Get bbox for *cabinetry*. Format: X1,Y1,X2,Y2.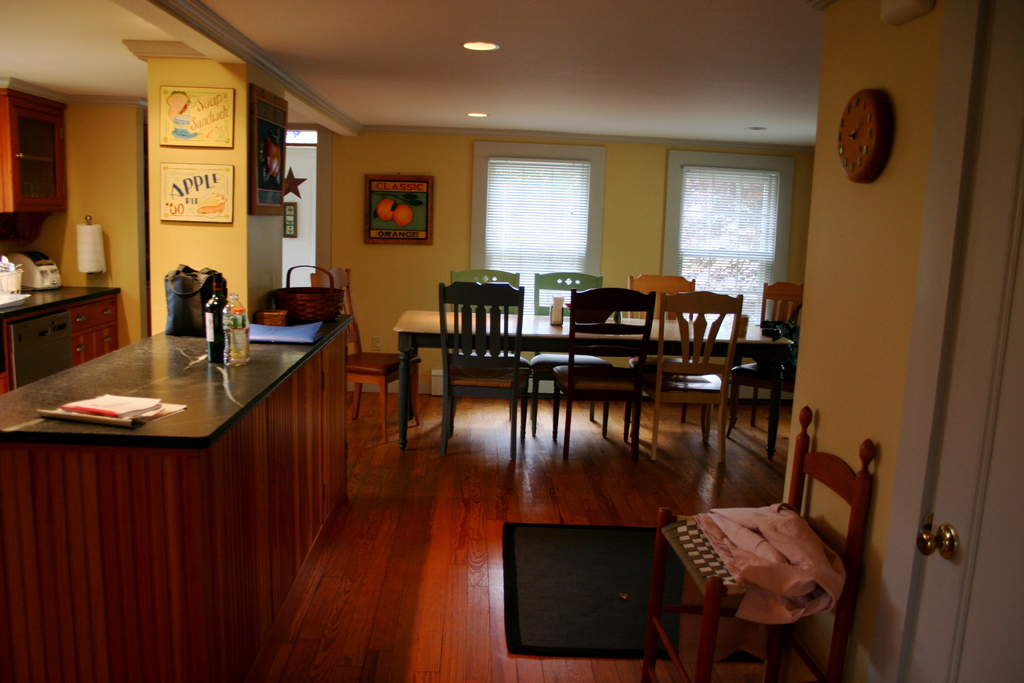
0,251,121,395.
